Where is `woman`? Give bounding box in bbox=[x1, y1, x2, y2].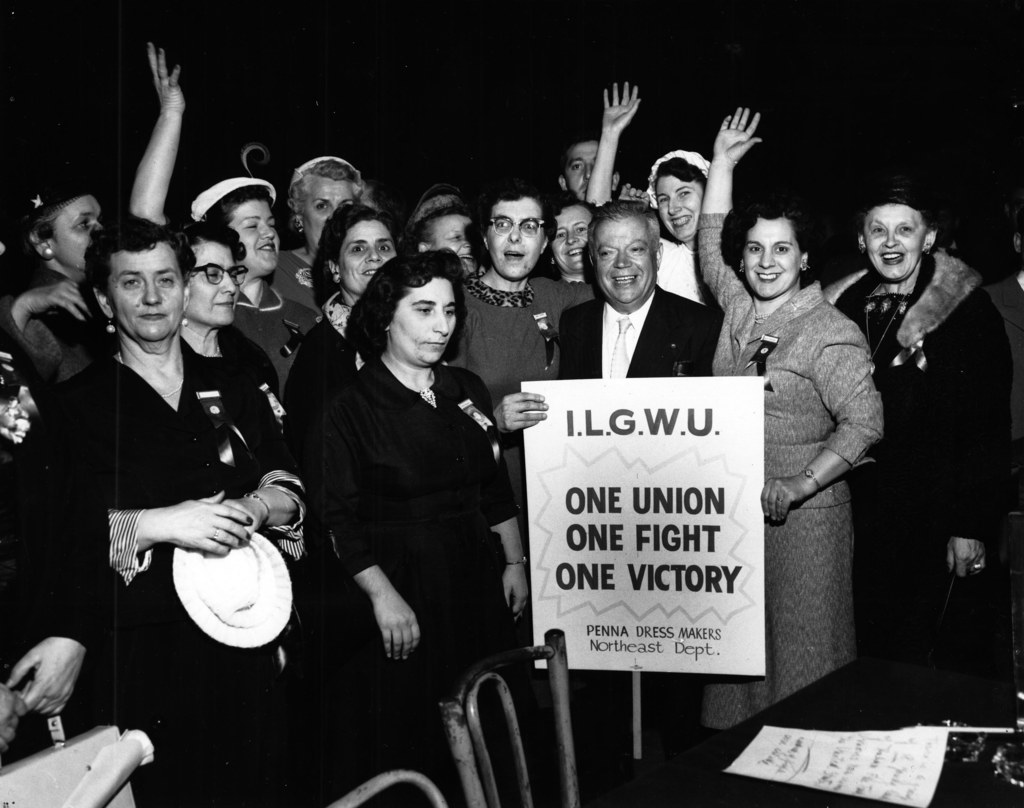
bbox=[15, 214, 313, 807].
